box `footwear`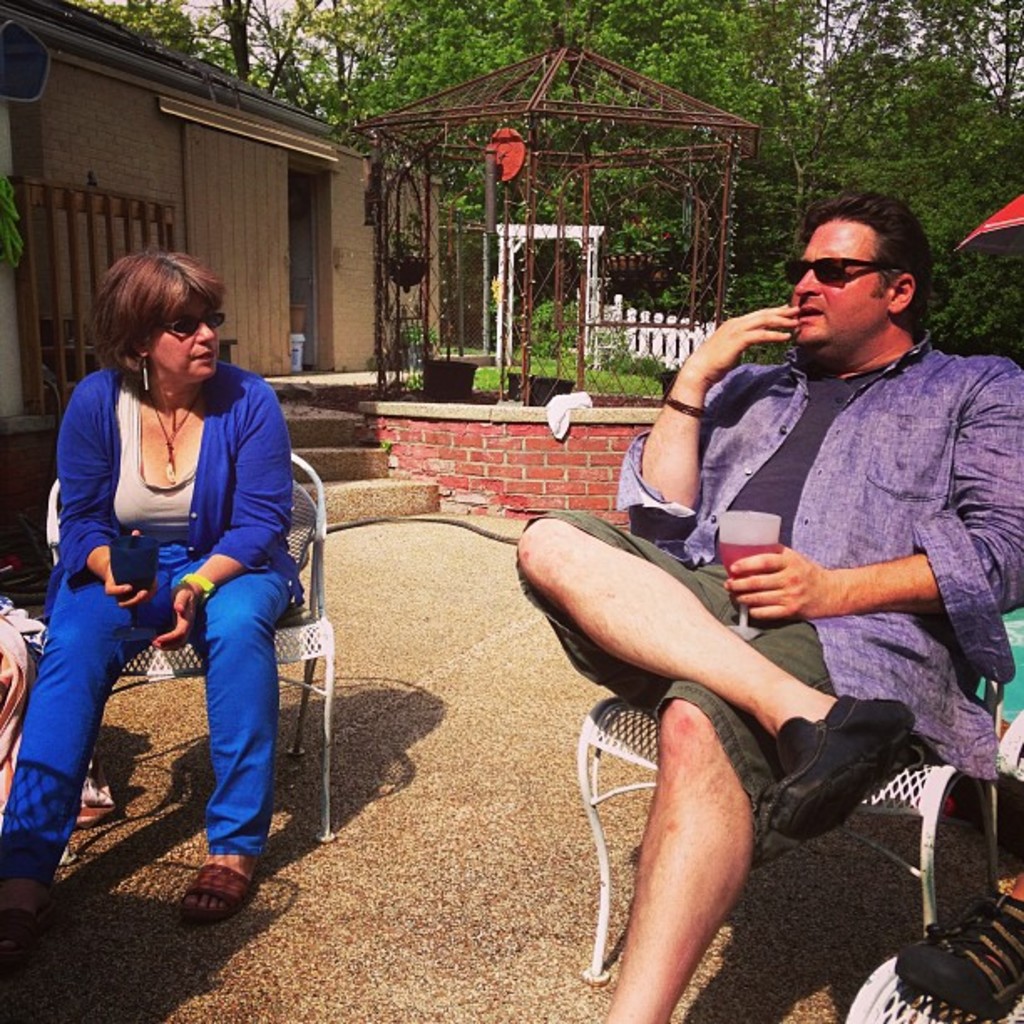
171/855/256/919
